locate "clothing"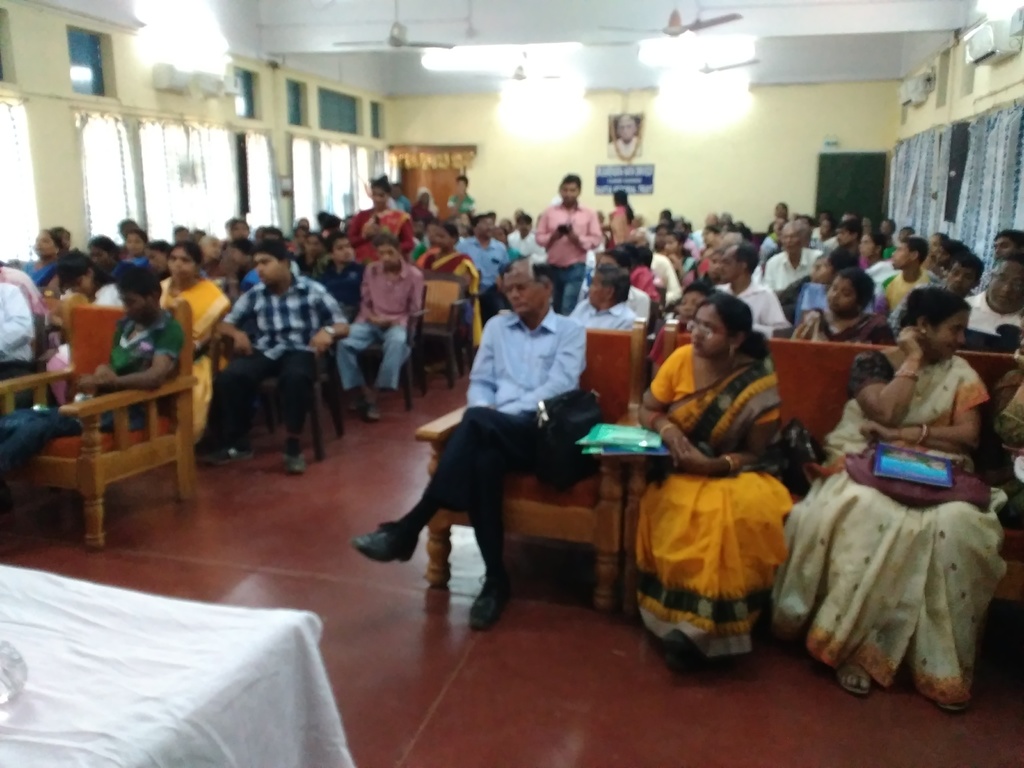
(left=788, top=301, right=904, bottom=355)
